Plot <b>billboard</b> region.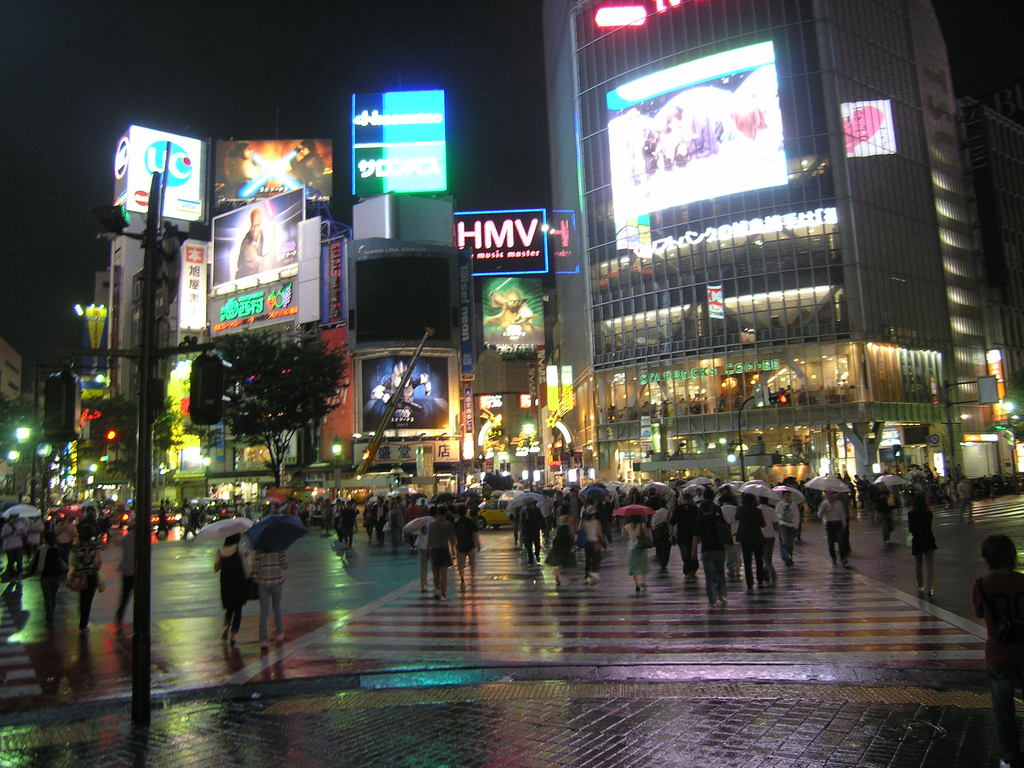
Plotted at left=546, top=366, right=559, bottom=408.
